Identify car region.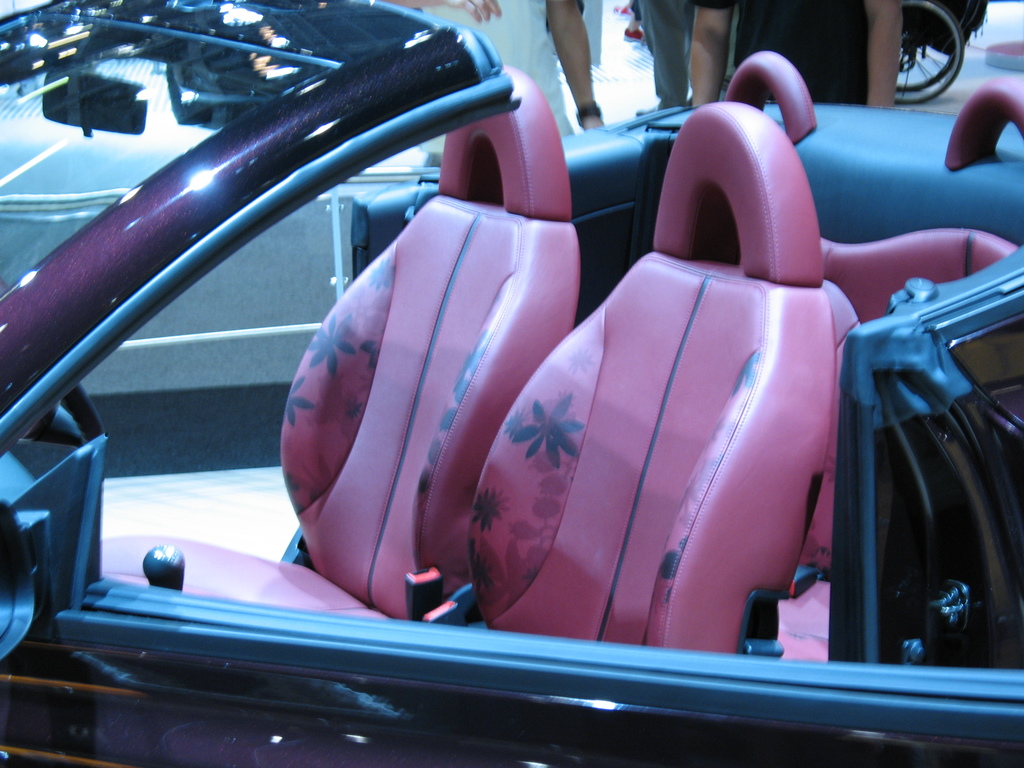
Region: l=13, t=16, r=918, b=767.
